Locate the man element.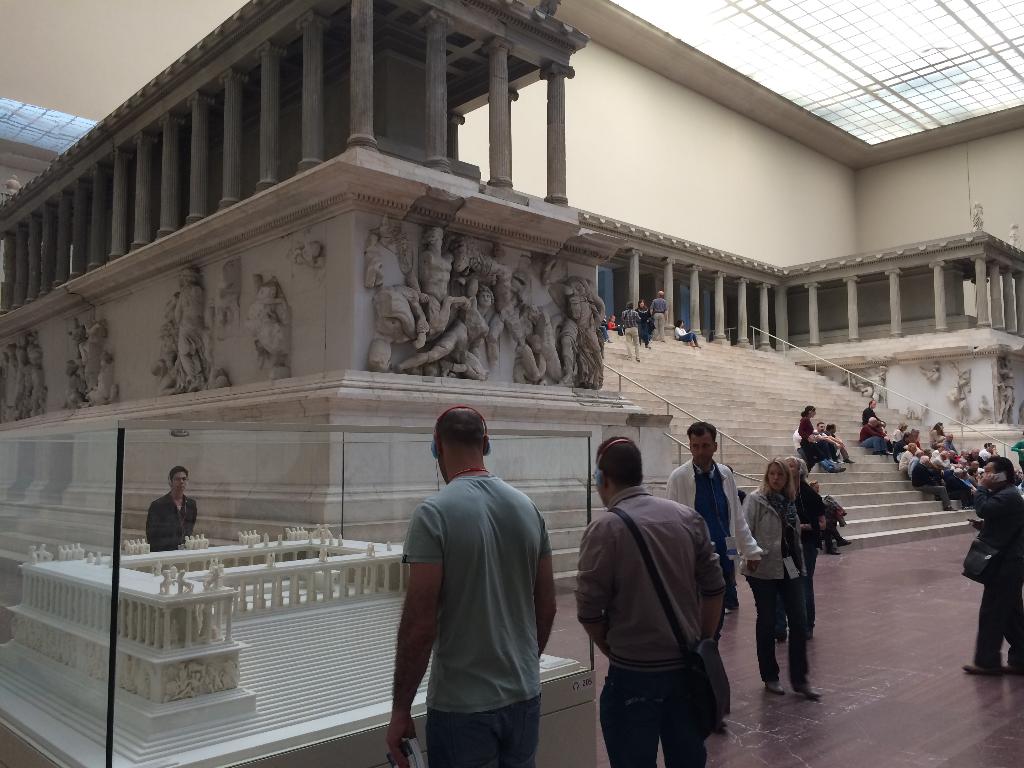
Element bbox: bbox=(575, 433, 726, 767).
